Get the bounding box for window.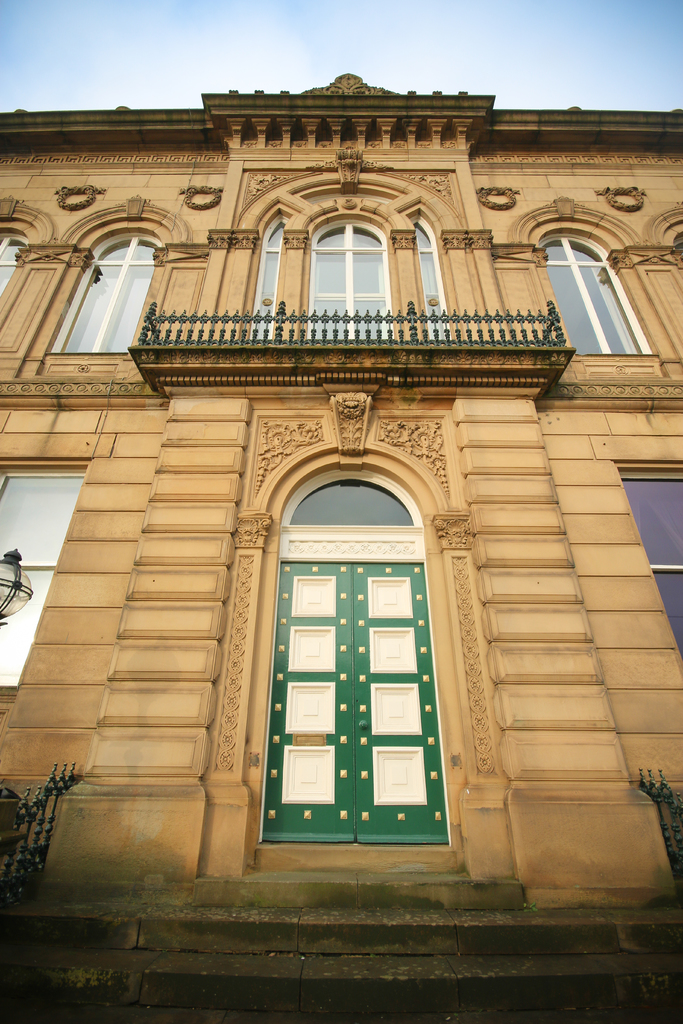
x1=284, y1=476, x2=409, y2=529.
